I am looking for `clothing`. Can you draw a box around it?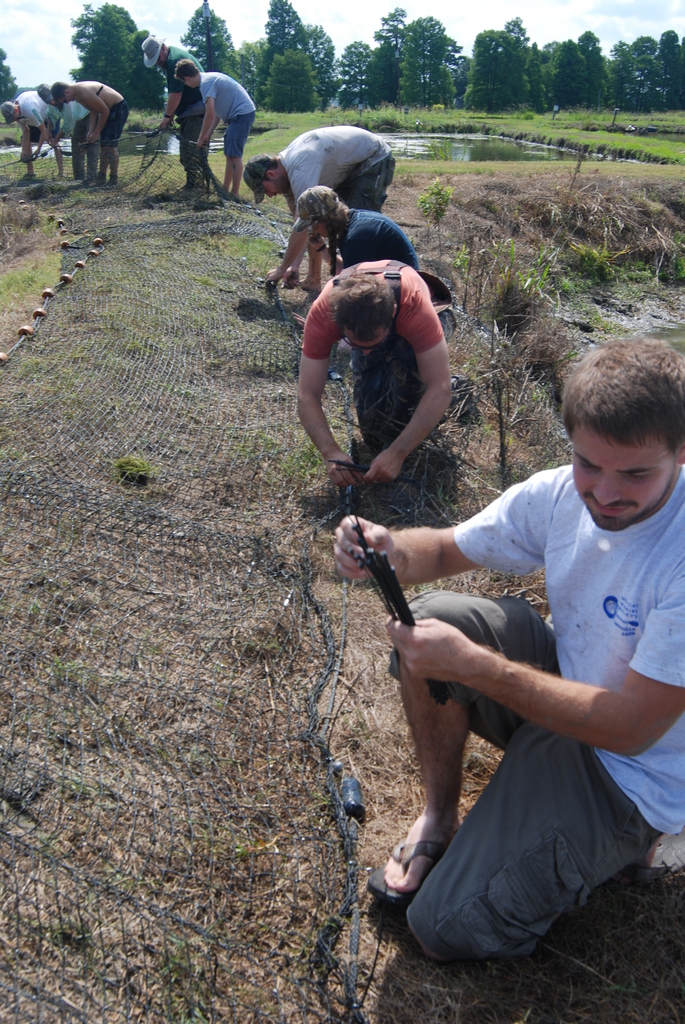
Sure, the bounding box is (72, 95, 93, 180).
